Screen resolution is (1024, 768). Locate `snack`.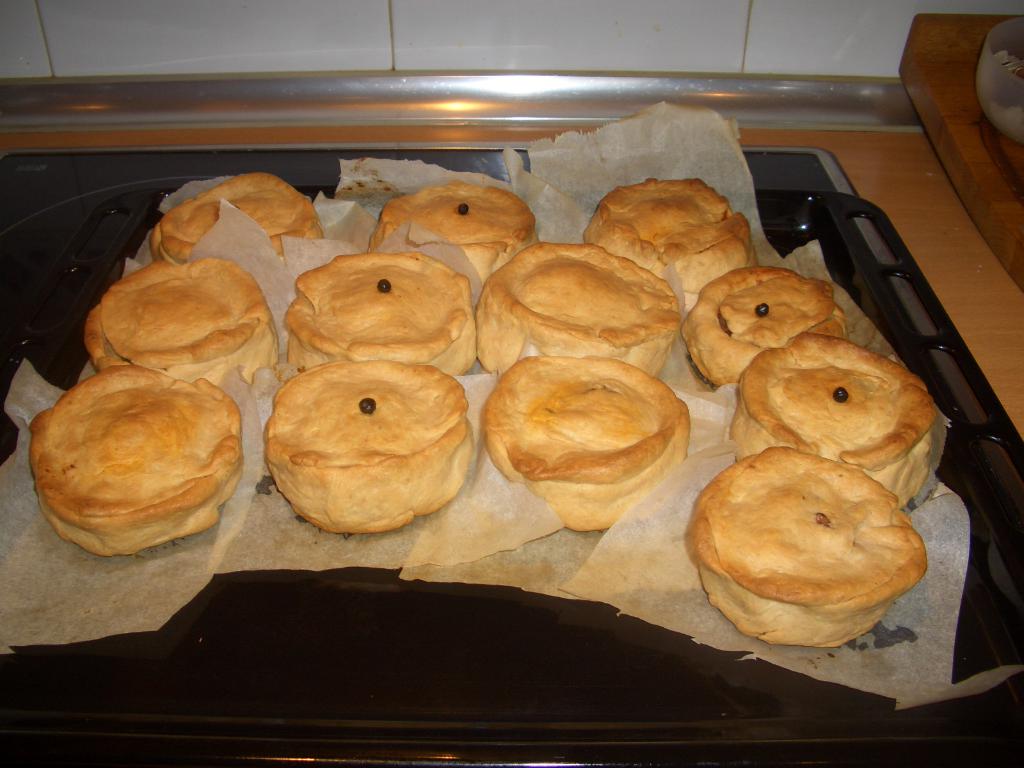
Rect(474, 239, 680, 377).
